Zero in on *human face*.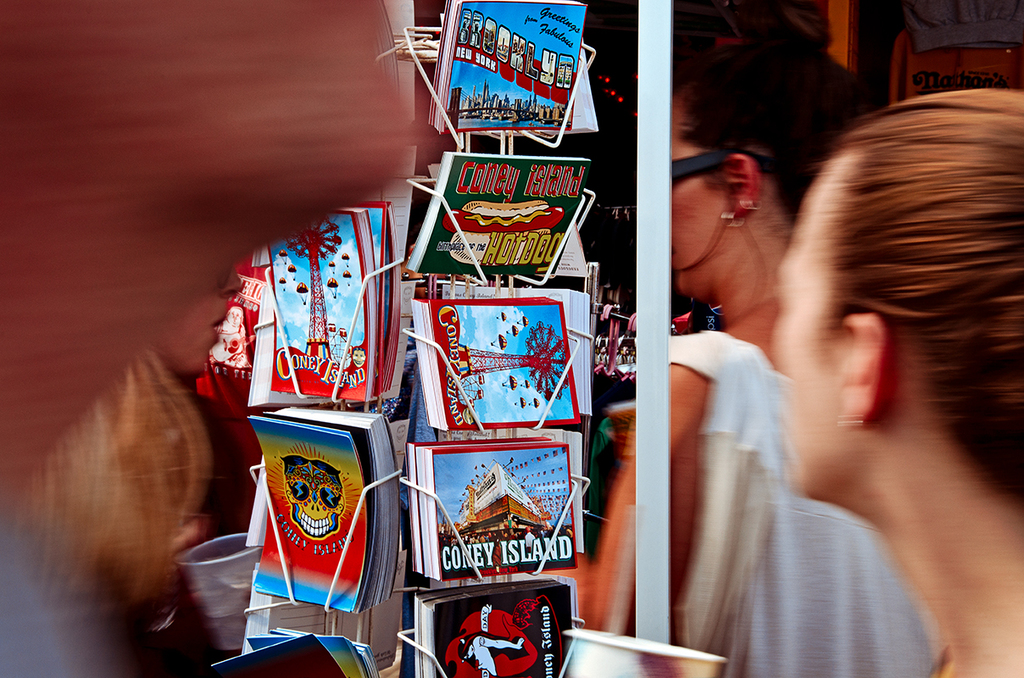
Zeroed in: <region>676, 130, 716, 290</region>.
